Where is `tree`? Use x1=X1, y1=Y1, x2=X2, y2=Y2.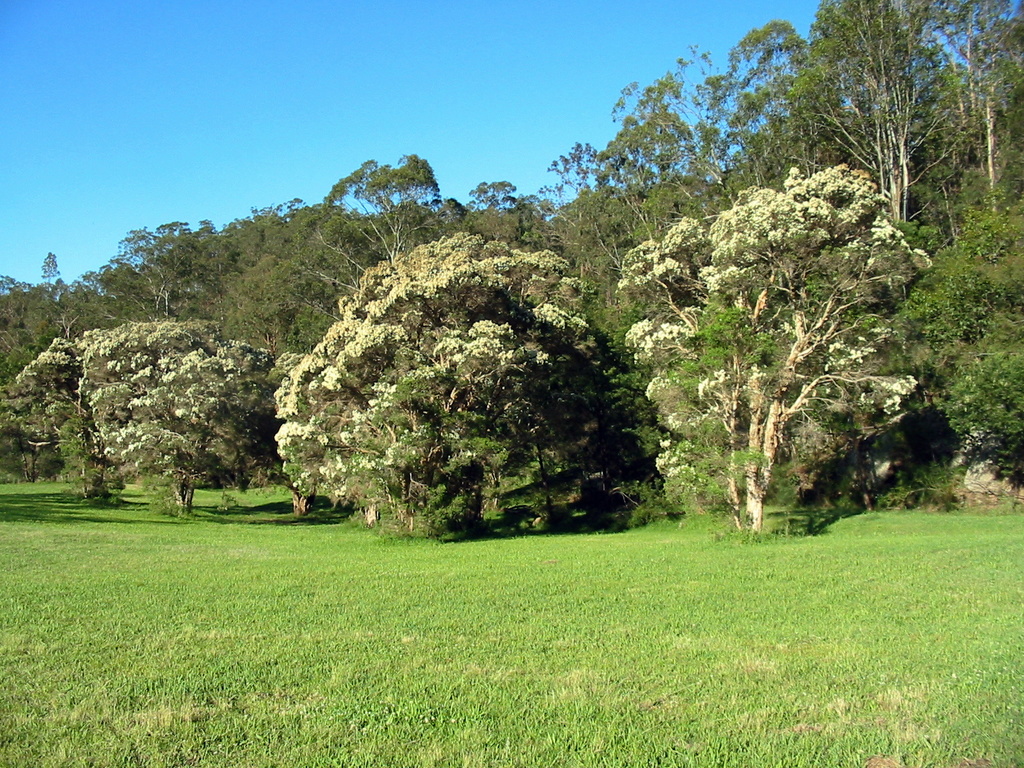
x1=904, y1=0, x2=1023, y2=204.
